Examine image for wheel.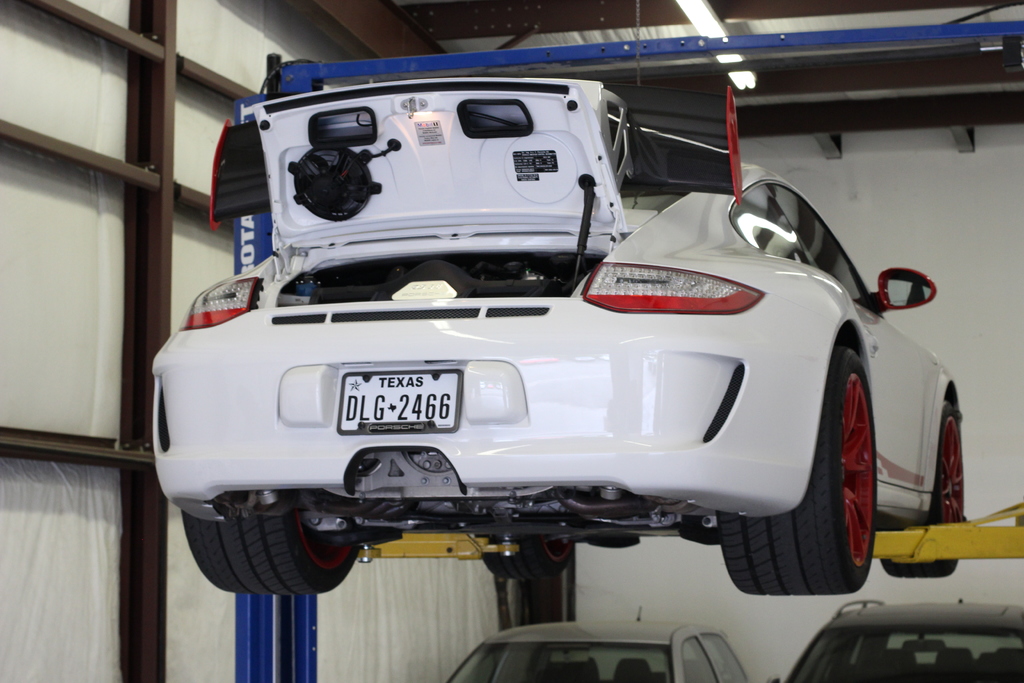
Examination result: locate(877, 406, 965, 581).
